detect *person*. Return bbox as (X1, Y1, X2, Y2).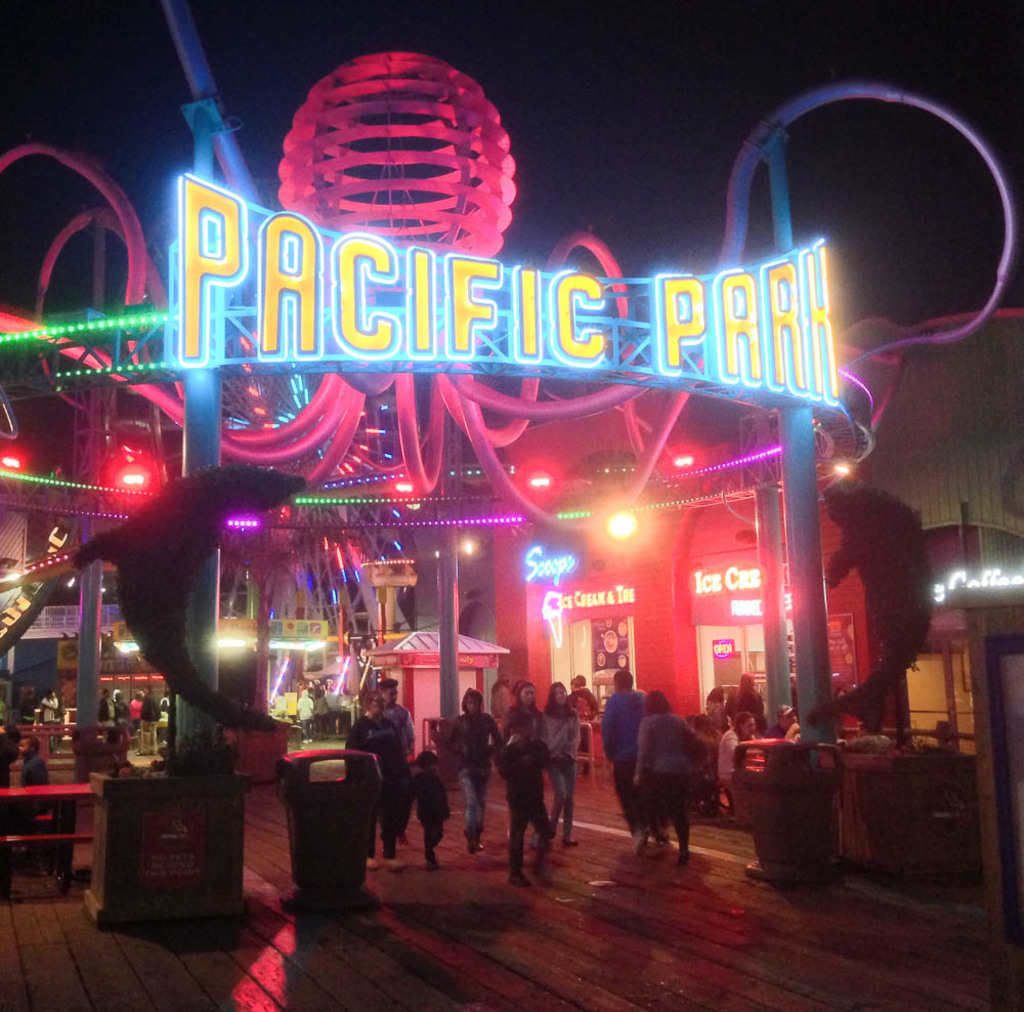
(375, 674, 412, 849).
